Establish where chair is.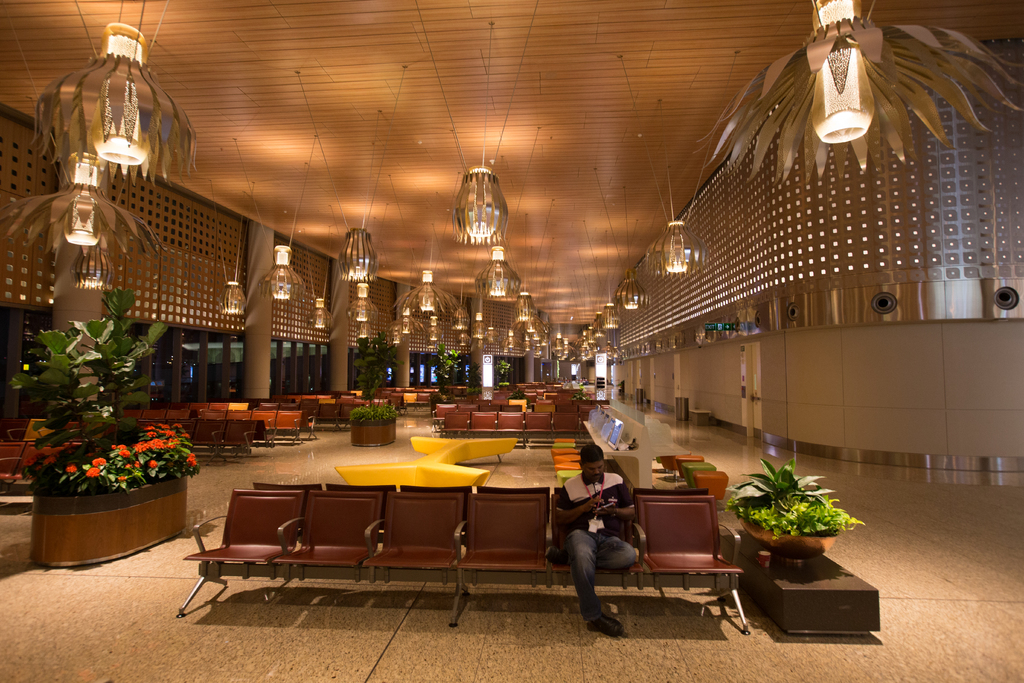
Established at l=273, t=487, r=383, b=572.
